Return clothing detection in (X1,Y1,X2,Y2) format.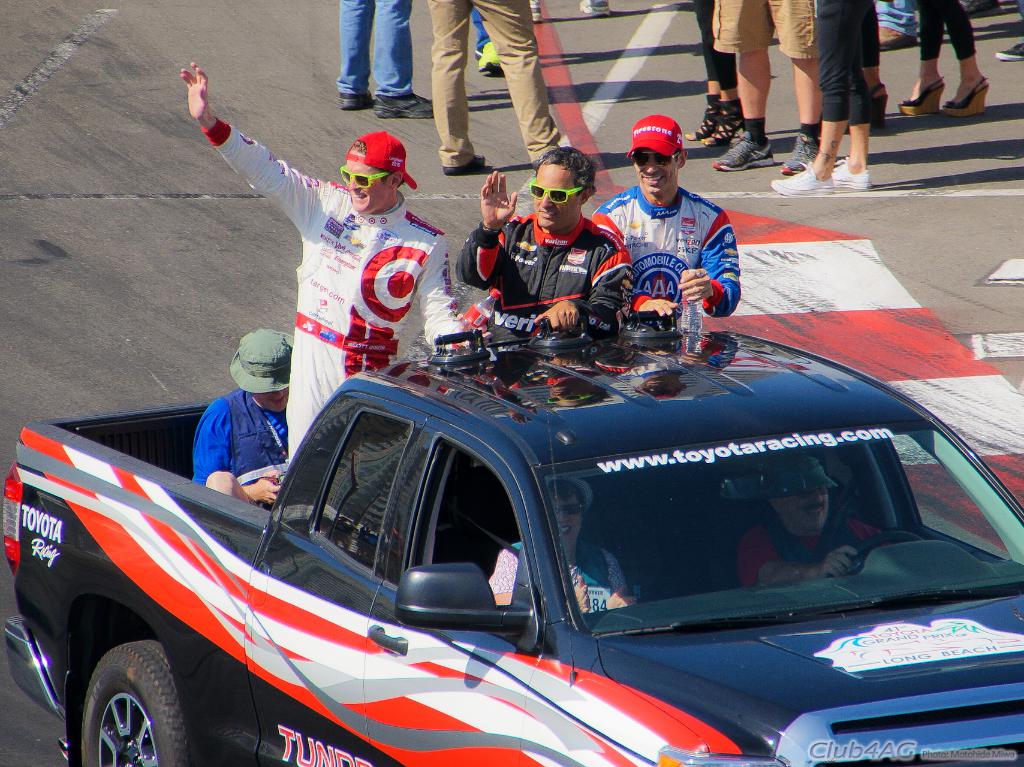
(200,114,474,463).
